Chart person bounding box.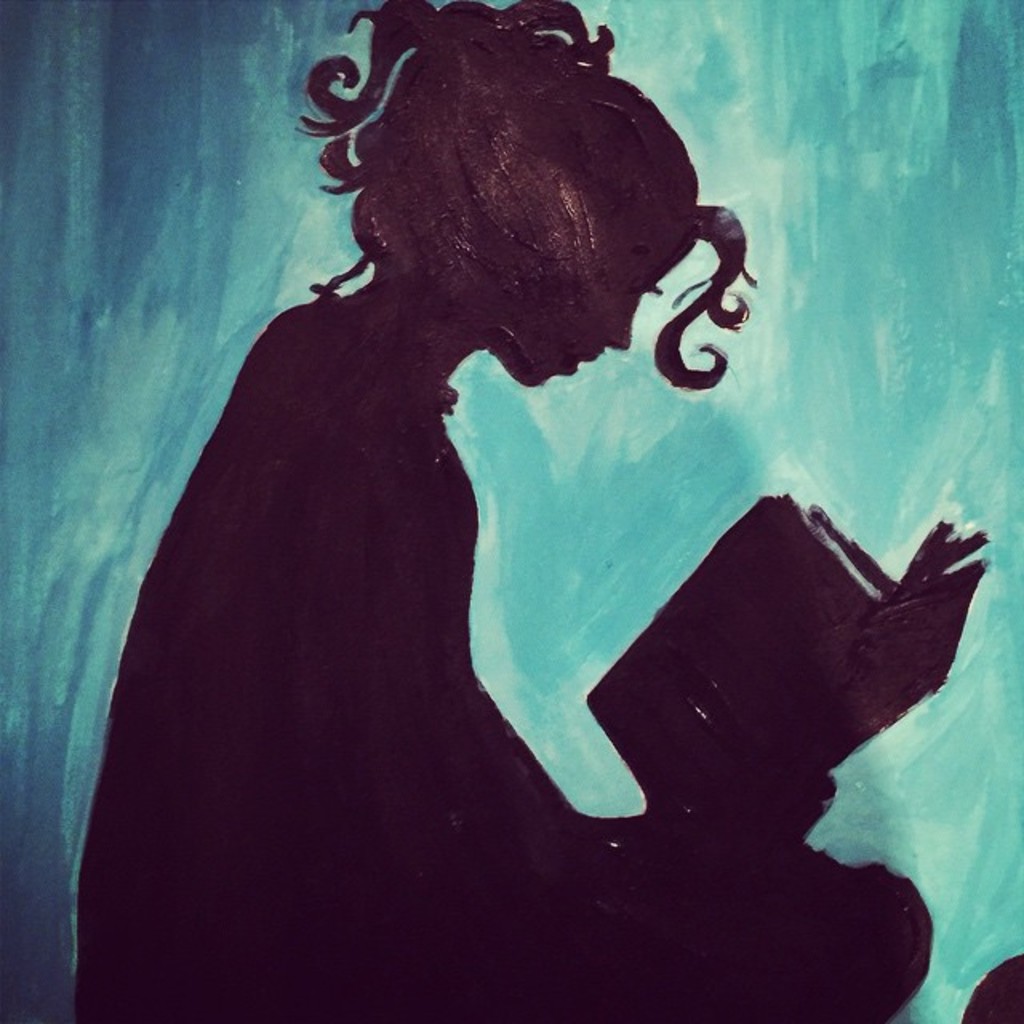
Charted: bbox=(40, 0, 824, 1023).
